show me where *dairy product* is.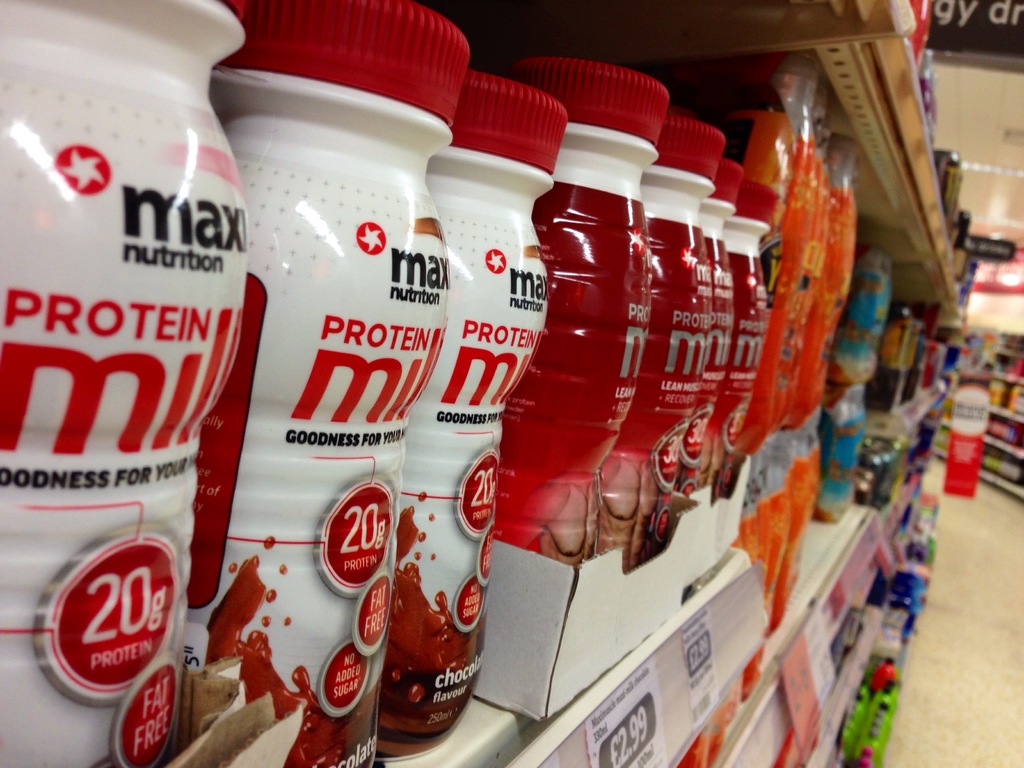
*dairy product* is at <box>689,172,746,589</box>.
